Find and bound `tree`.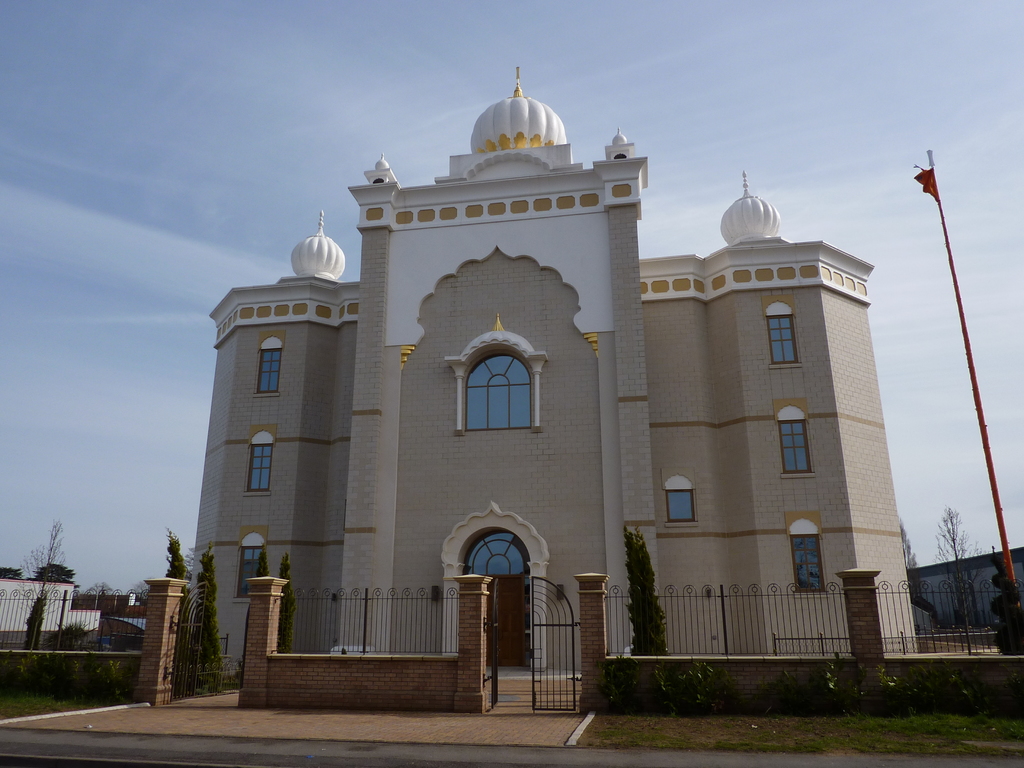
Bound: (left=279, top=553, right=295, bottom=652).
